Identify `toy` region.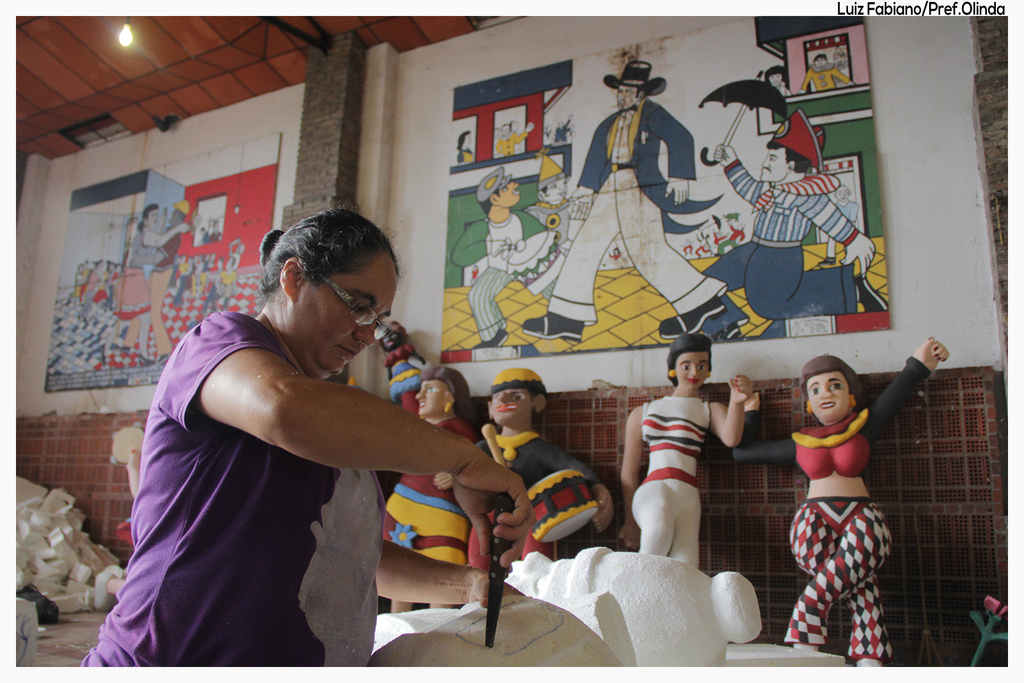
Region: Rect(484, 365, 620, 600).
